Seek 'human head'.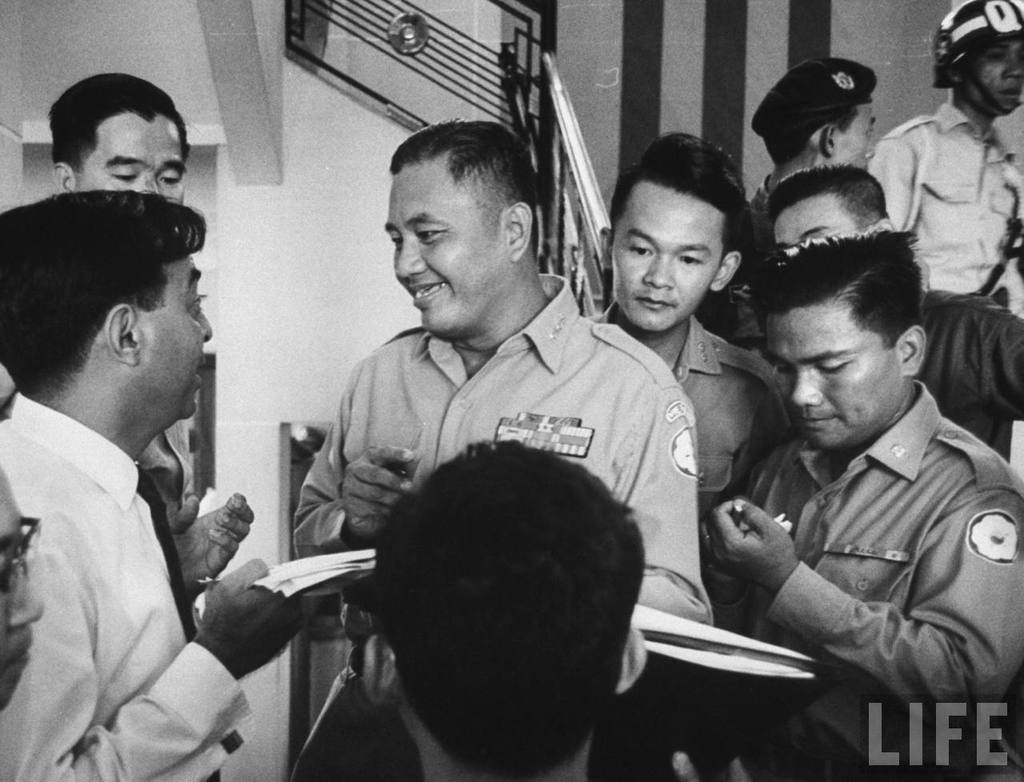
[0,190,213,417].
